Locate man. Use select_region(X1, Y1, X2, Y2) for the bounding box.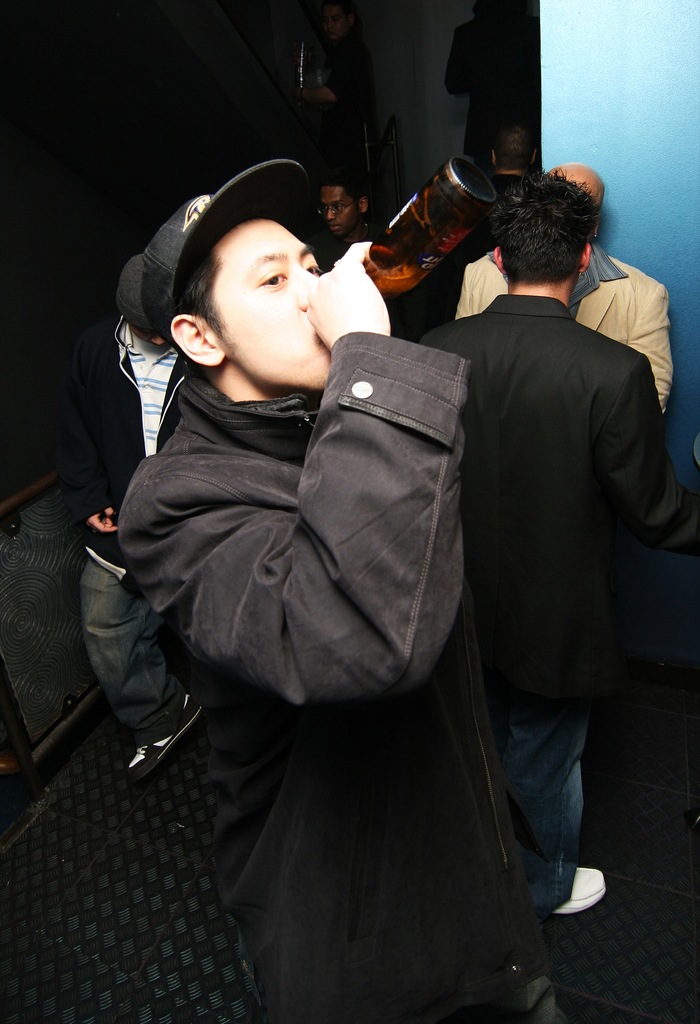
select_region(418, 166, 699, 917).
